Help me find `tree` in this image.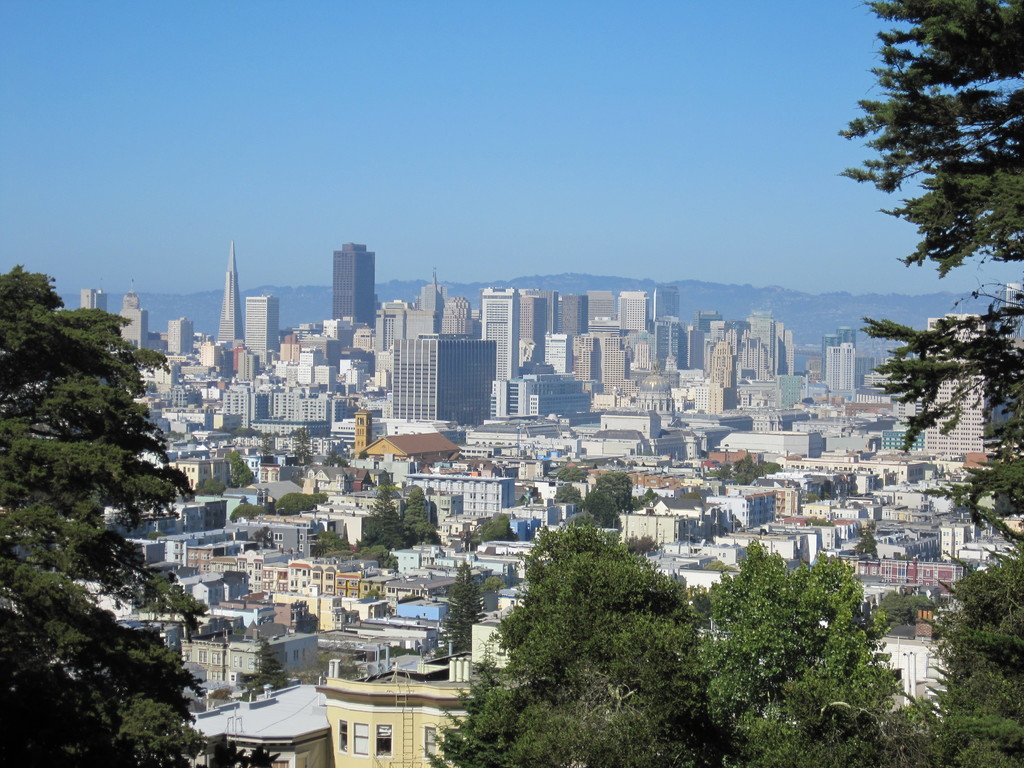
Found it: (x1=708, y1=455, x2=785, y2=495).
